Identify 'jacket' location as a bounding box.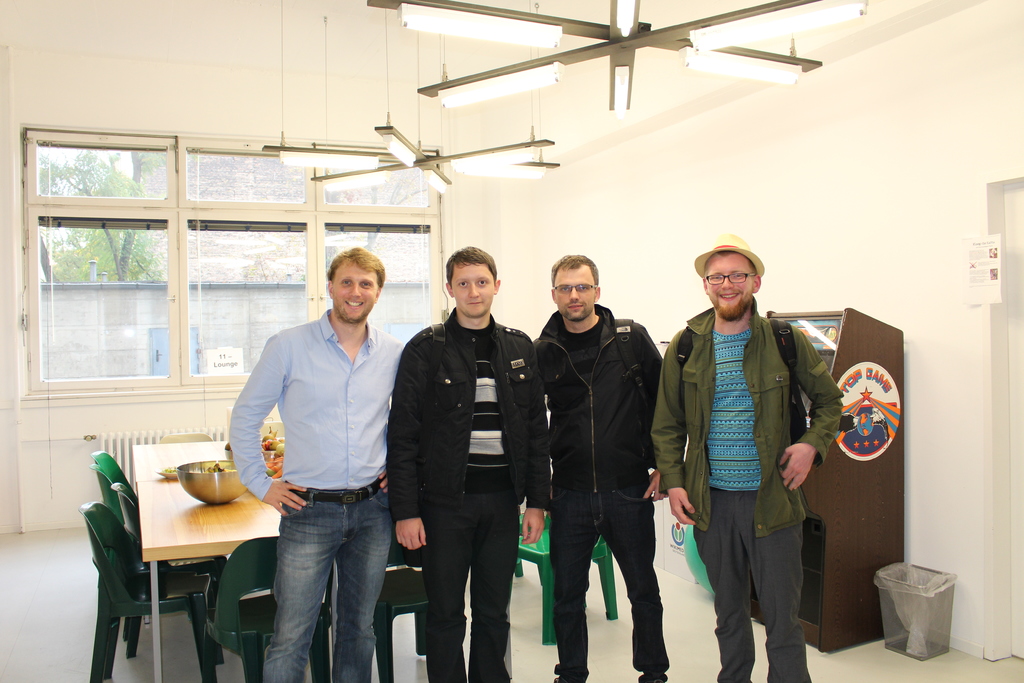
bbox=(676, 291, 849, 538).
